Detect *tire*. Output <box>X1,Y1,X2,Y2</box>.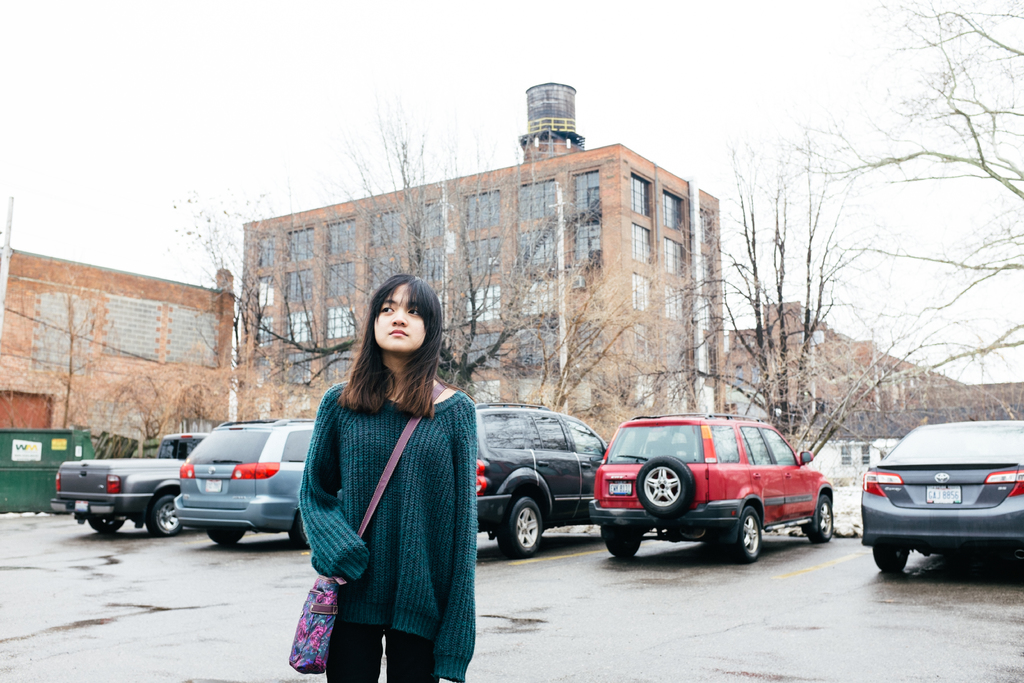
<box>628,454,696,520</box>.
